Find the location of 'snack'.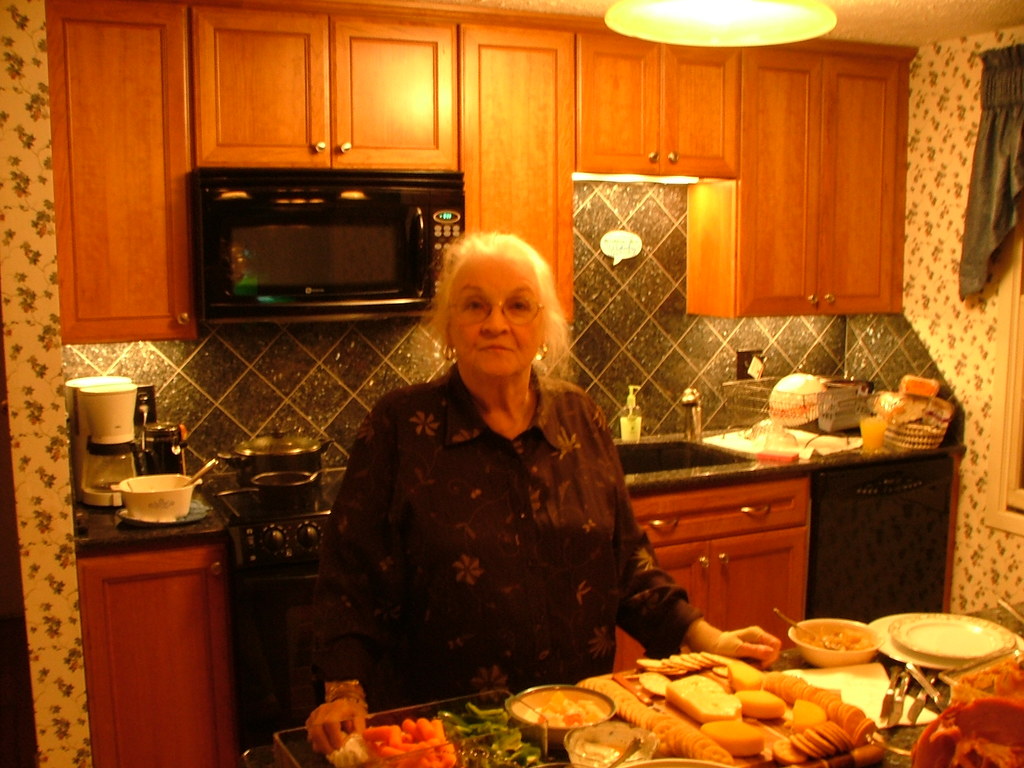
Location: 527/657/881/760.
